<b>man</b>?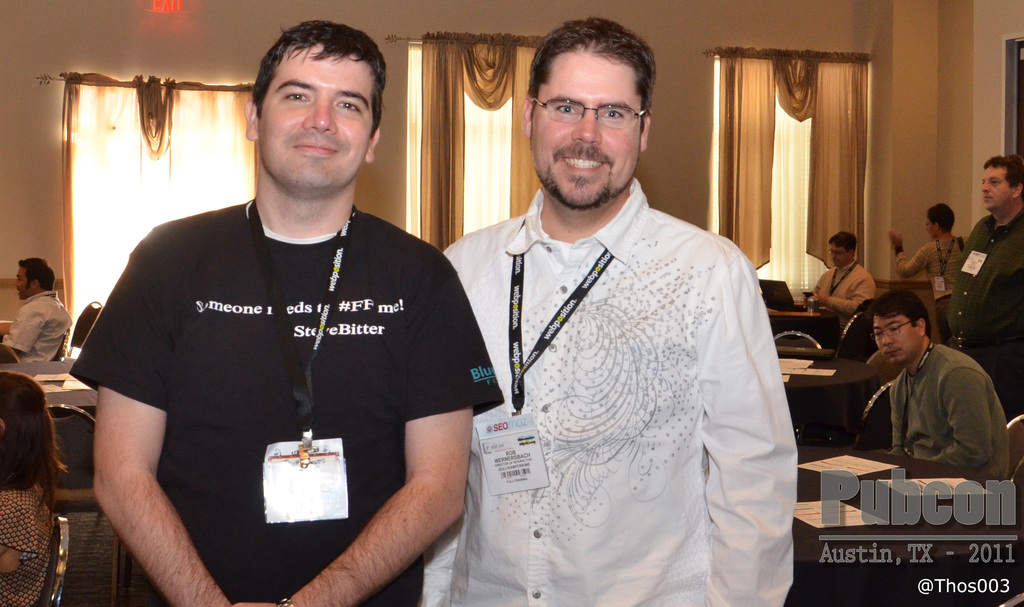
[852, 298, 1015, 484]
